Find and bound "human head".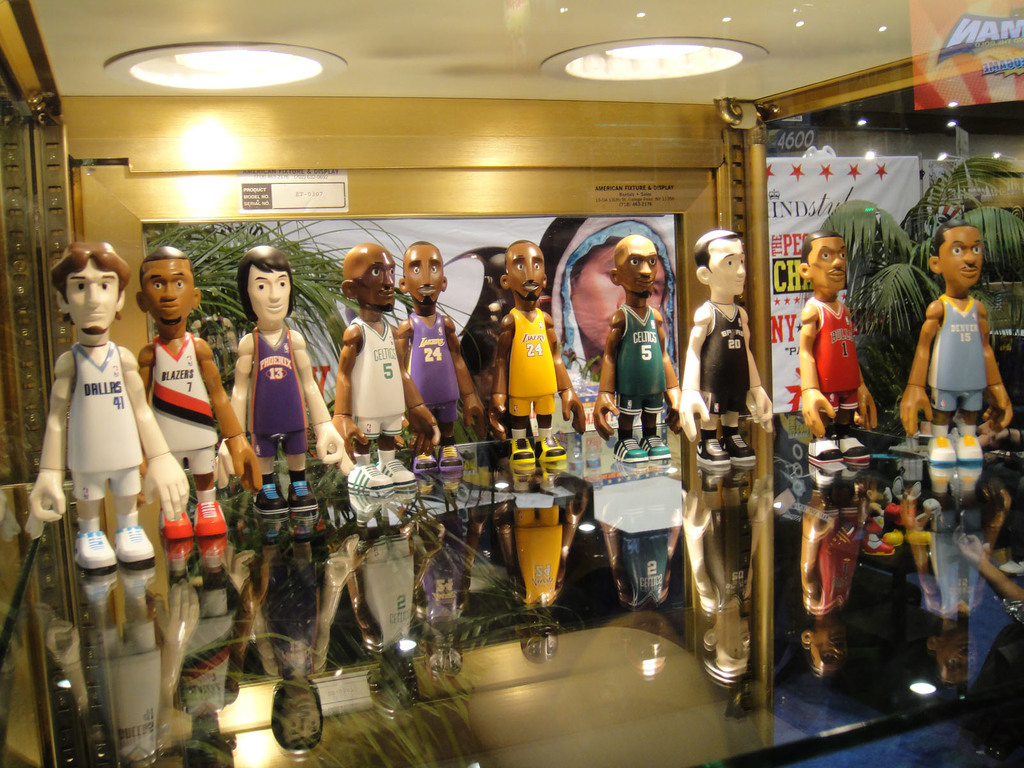
Bound: Rect(797, 228, 851, 294).
